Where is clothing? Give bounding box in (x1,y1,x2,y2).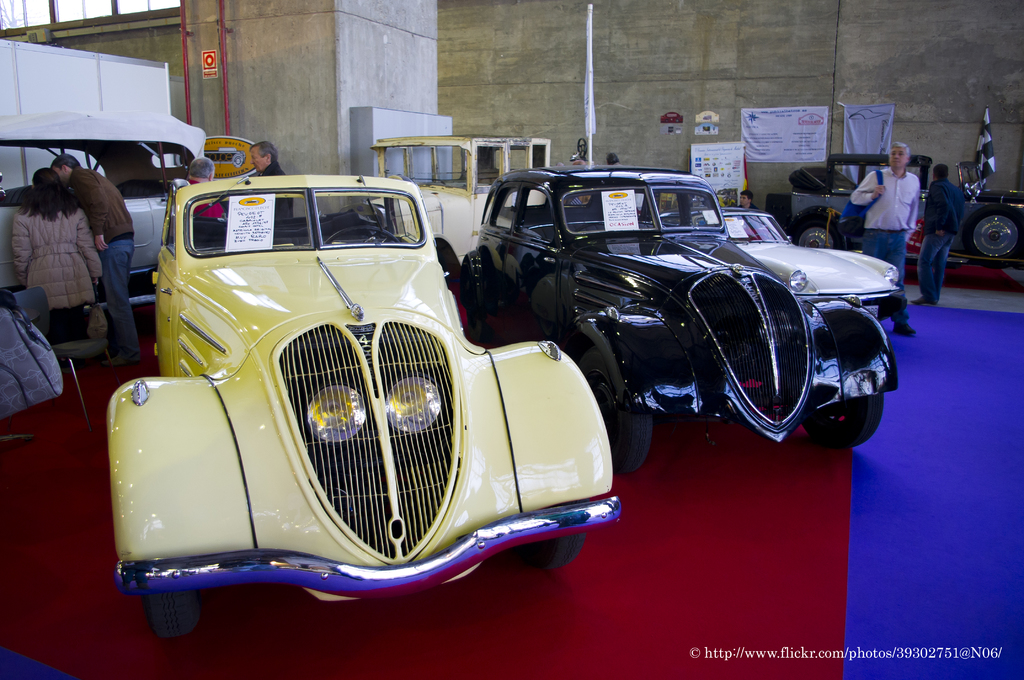
(72,166,136,350).
